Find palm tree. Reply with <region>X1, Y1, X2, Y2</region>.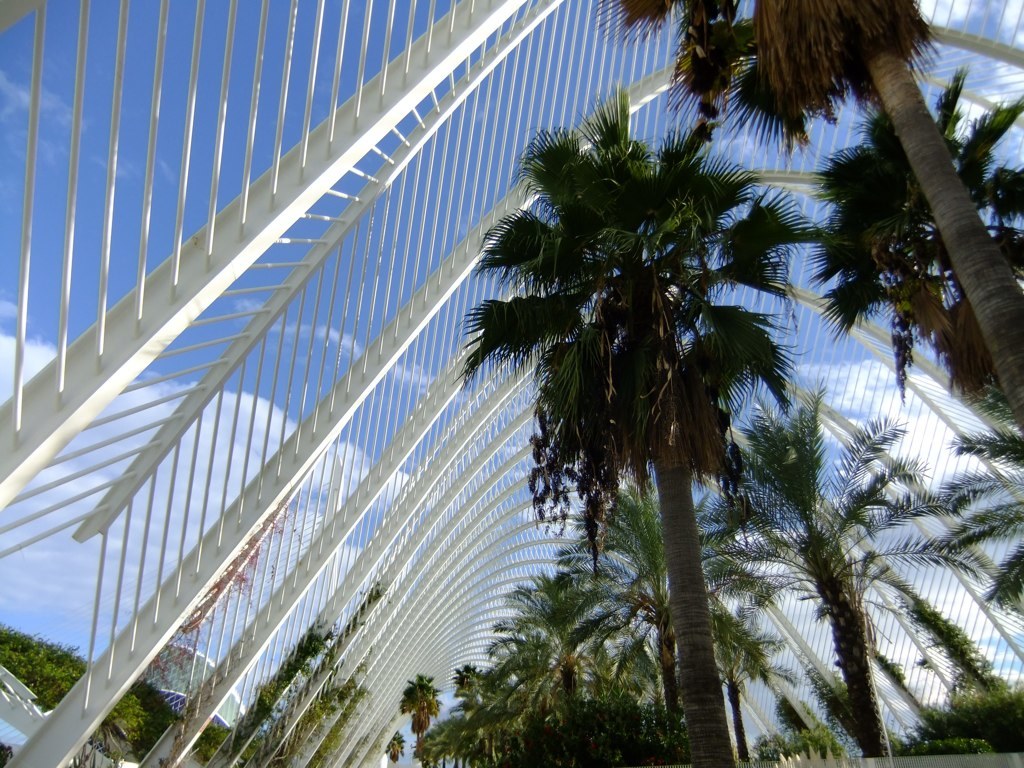
<region>499, 152, 735, 767</region>.
